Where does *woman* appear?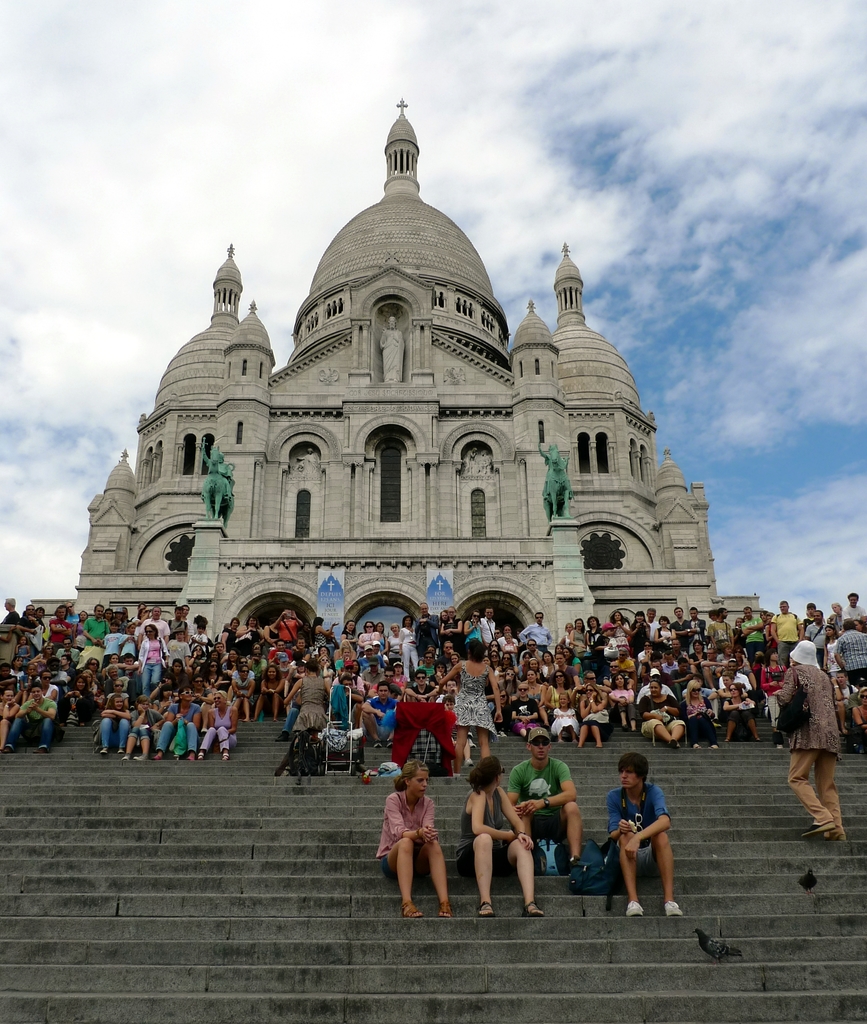
Appears at x1=379, y1=758, x2=466, y2=911.
